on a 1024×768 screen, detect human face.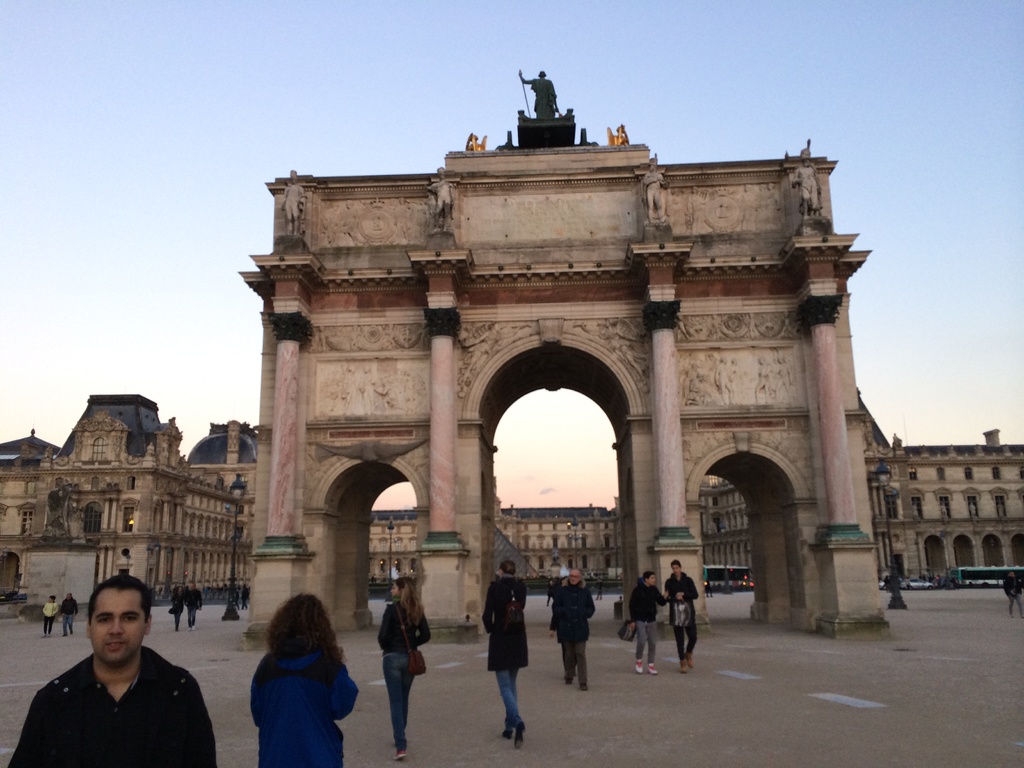
rect(66, 594, 70, 598).
